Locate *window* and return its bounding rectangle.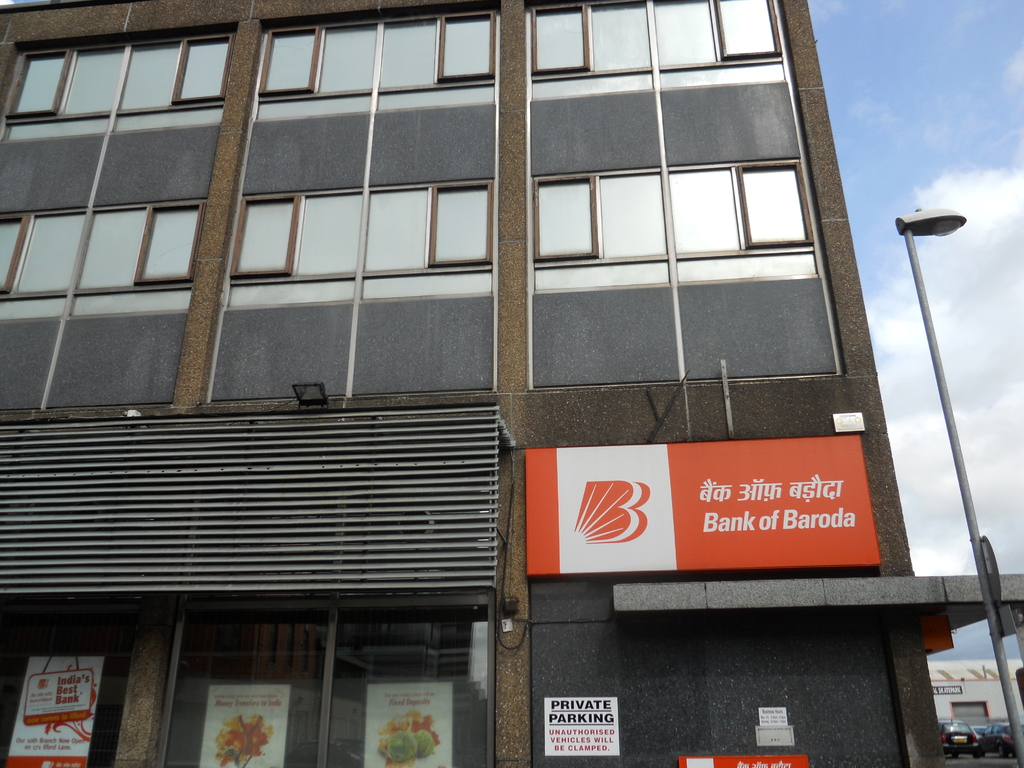
[left=22, top=18, right=236, bottom=136].
